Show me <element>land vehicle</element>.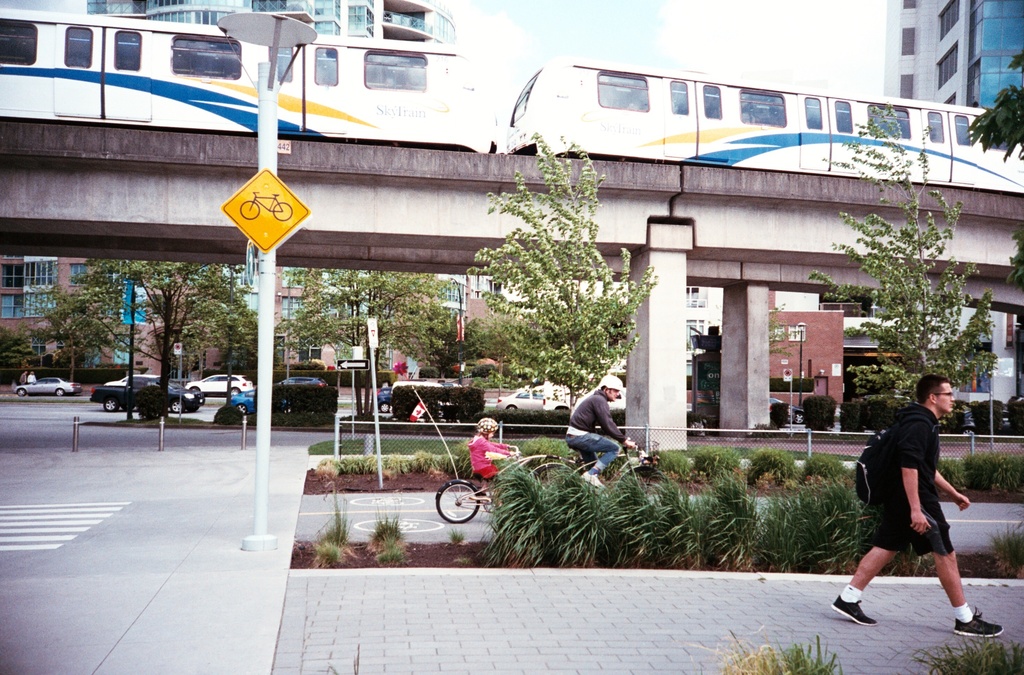
<element>land vehicle</element> is here: region(104, 371, 163, 388).
